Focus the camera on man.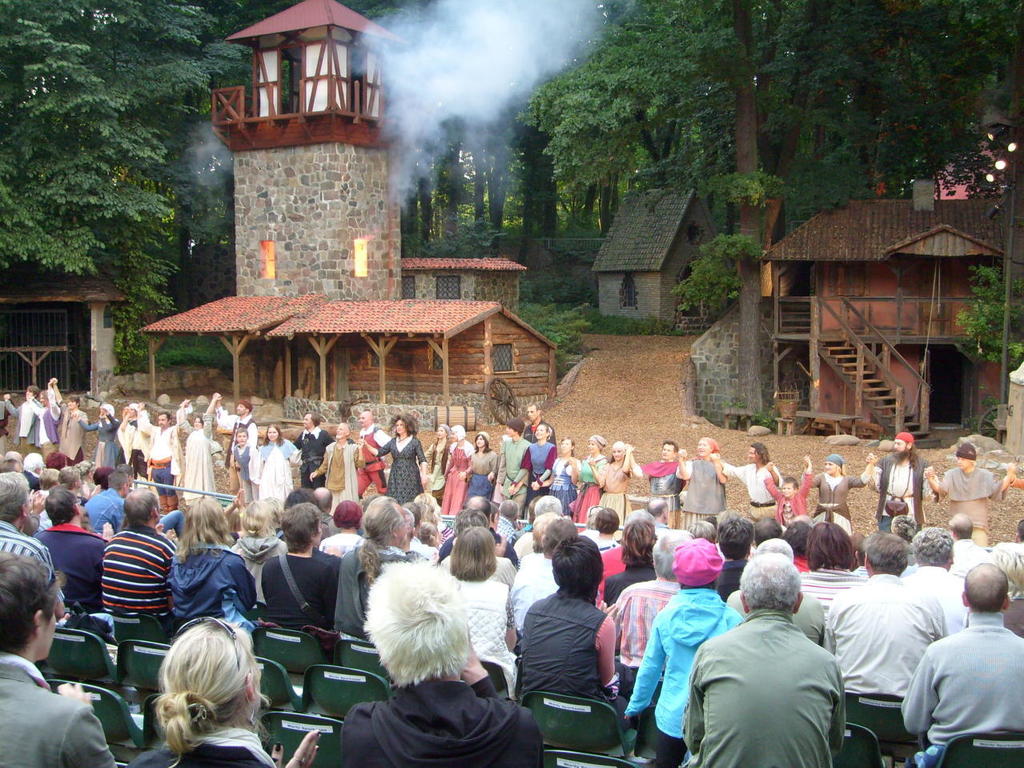
Focus region: [left=0, top=553, right=110, bottom=767].
